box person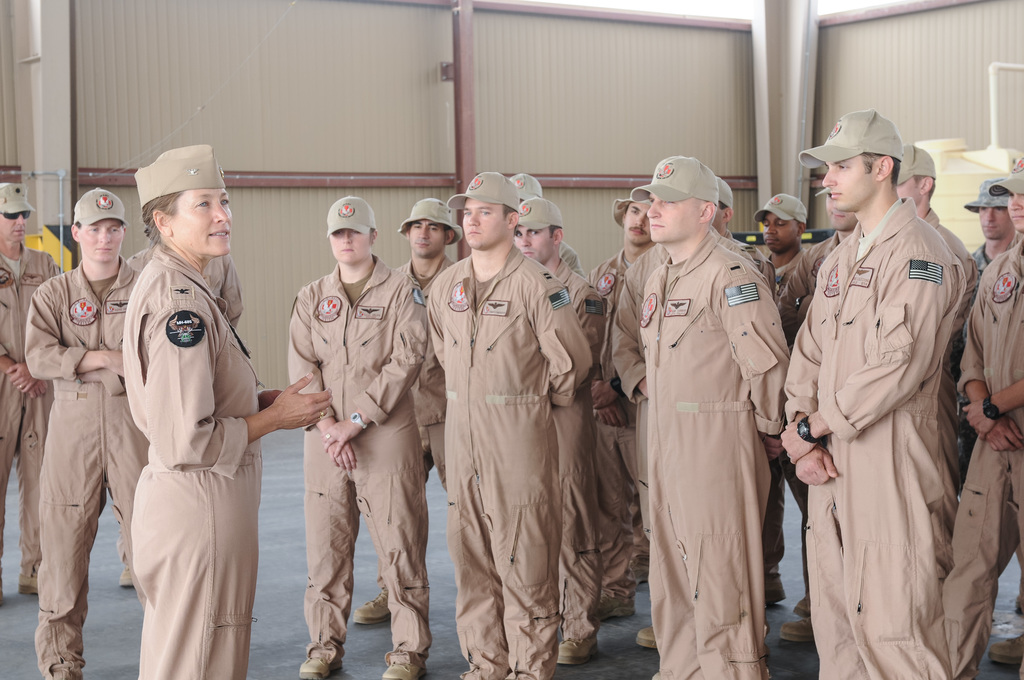
[x1=588, y1=194, x2=660, y2=617]
